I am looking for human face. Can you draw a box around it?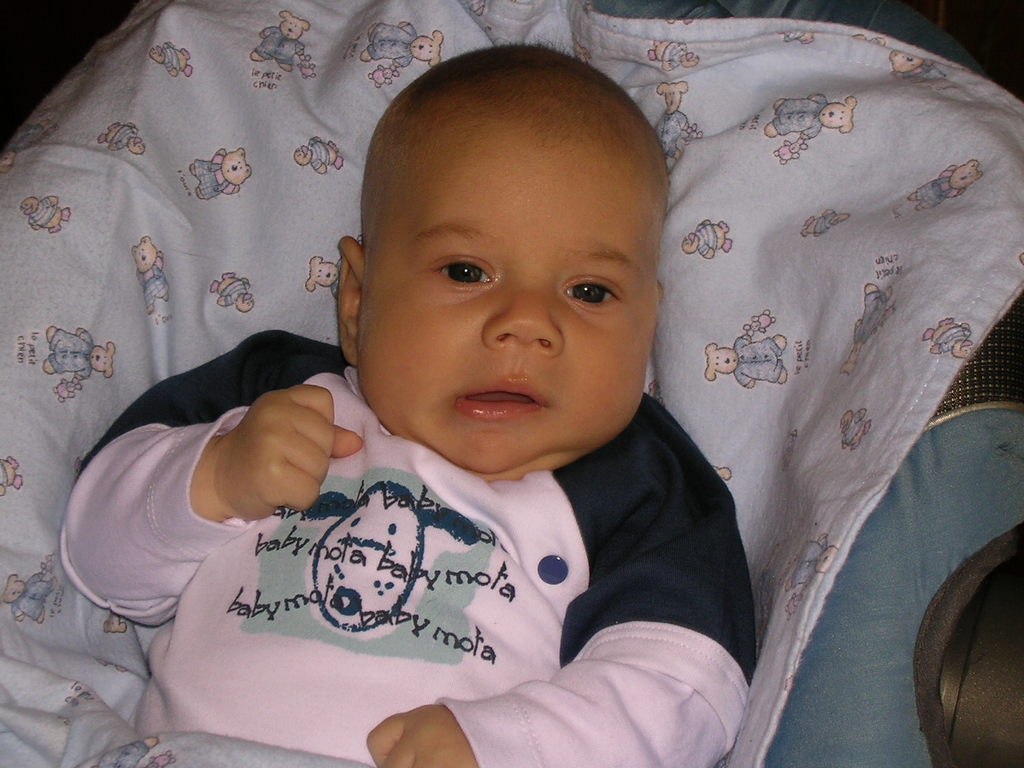
Sure, the bounding box is select_region(349, 93, 668, 482).
